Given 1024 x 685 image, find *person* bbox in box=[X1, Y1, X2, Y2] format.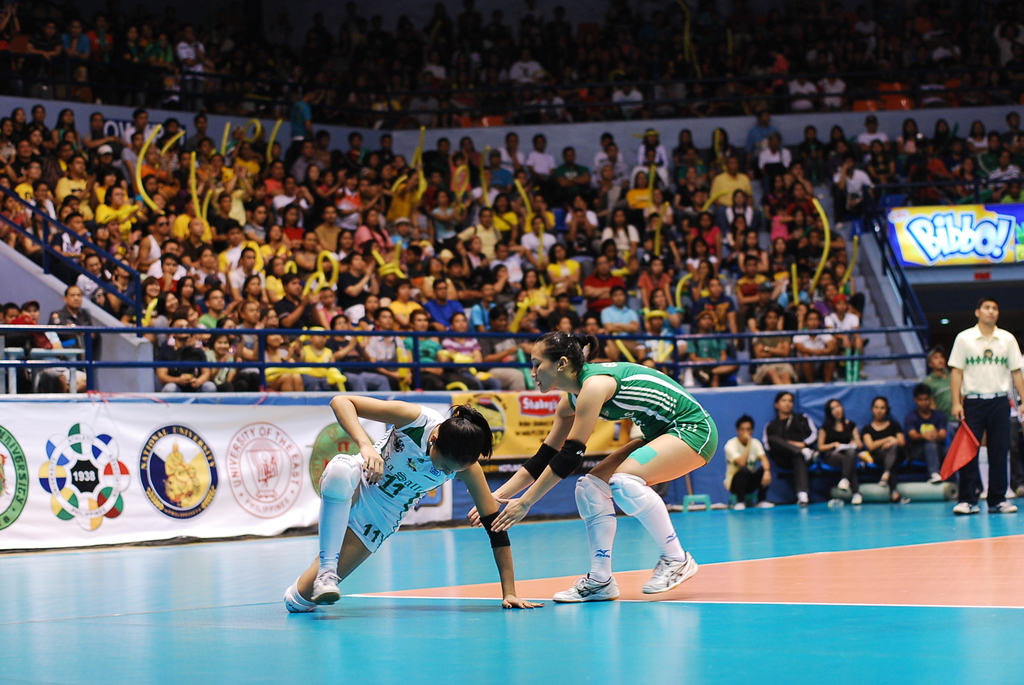
box=[280, 395, 557, 618].
